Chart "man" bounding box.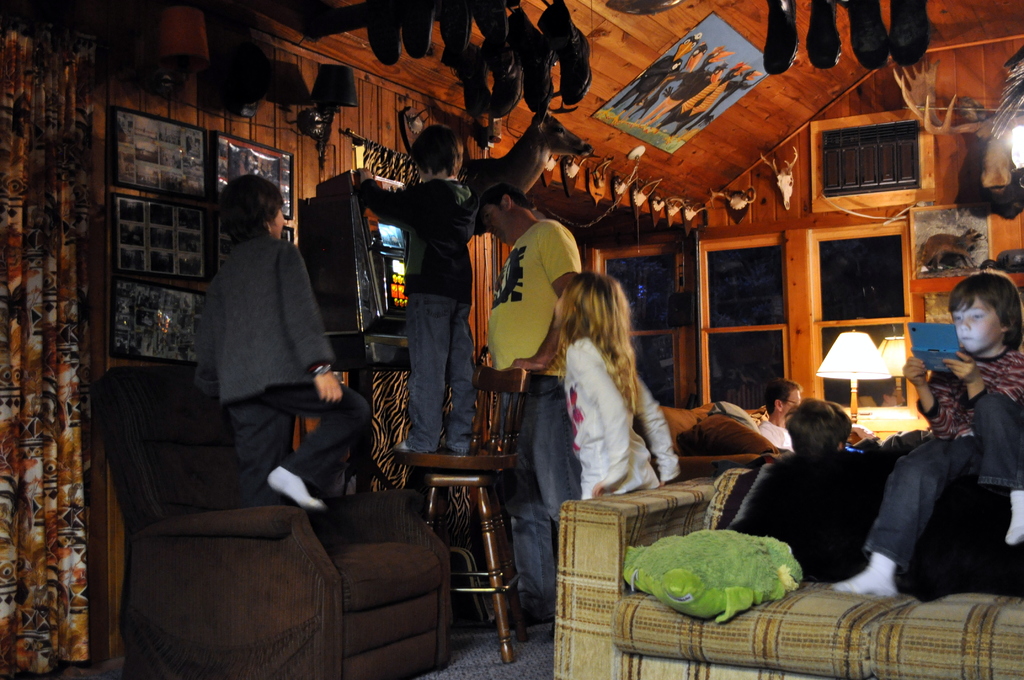
Charted: rect(785, 398, 853, 453).
